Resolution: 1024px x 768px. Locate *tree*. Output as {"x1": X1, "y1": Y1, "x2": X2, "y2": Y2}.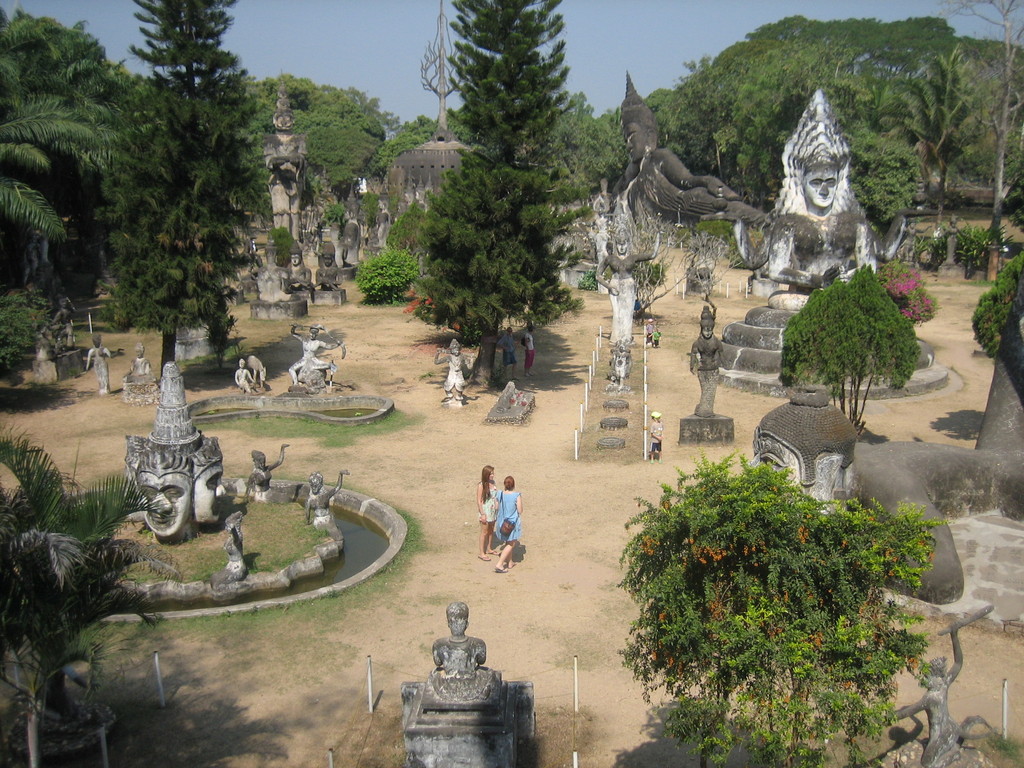
{"x1": 968, "y1": 246, "x2": 1023, "y2": 356}.
